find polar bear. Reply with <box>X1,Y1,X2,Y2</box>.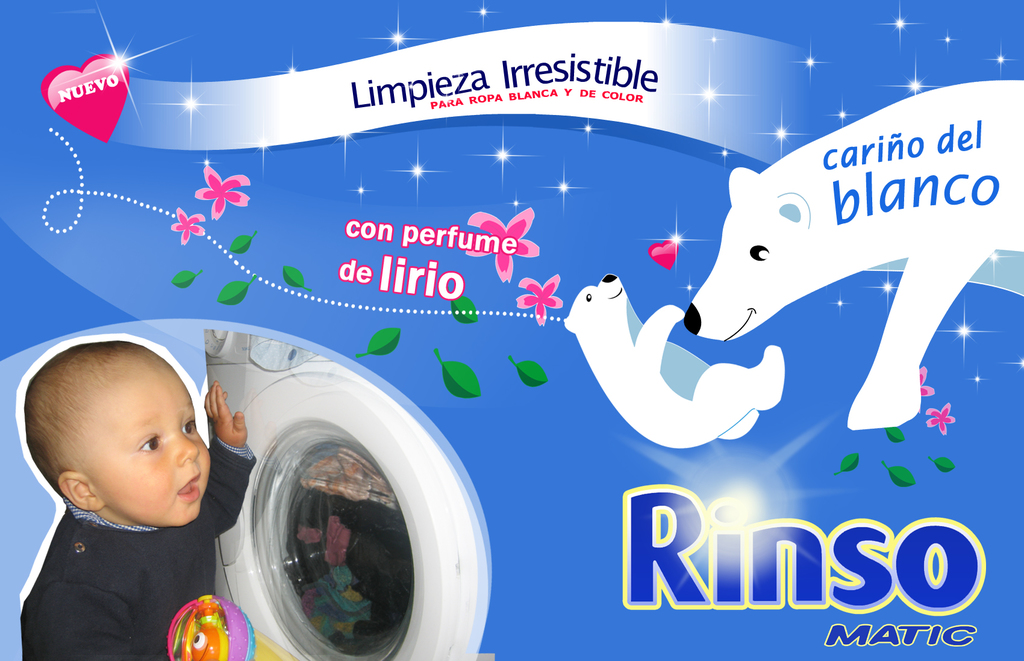
<box>559,273,783,450</box>.
